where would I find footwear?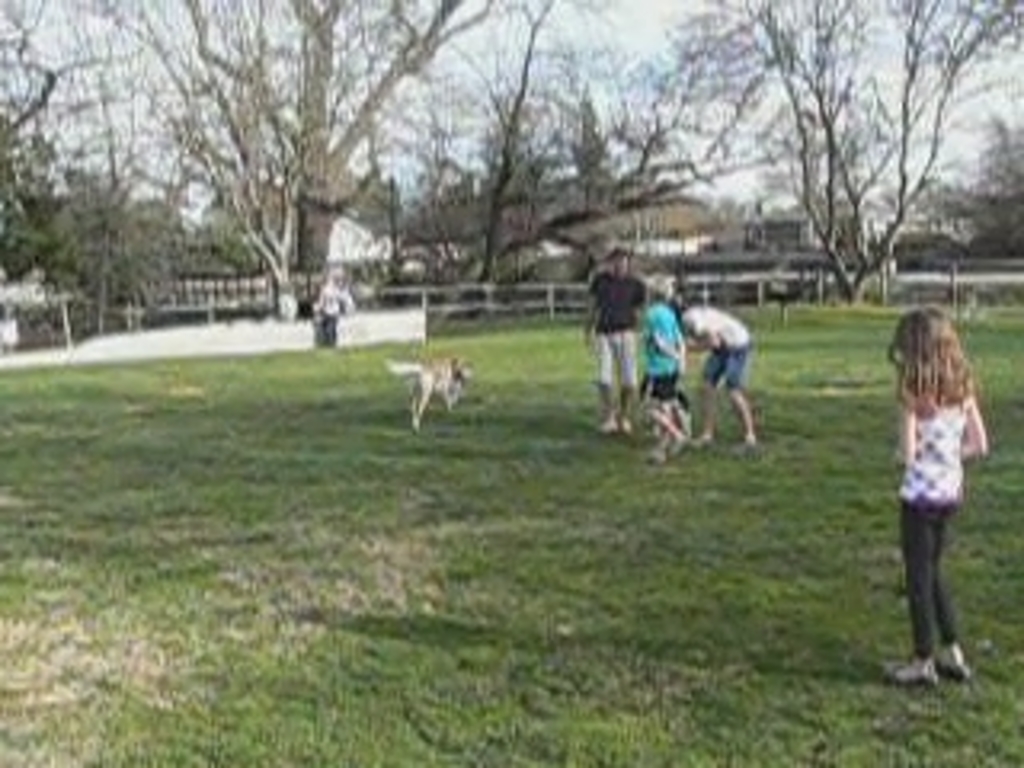
At {"x1": 938, "y1": 662, "x2": 970, "y2": 688}.
